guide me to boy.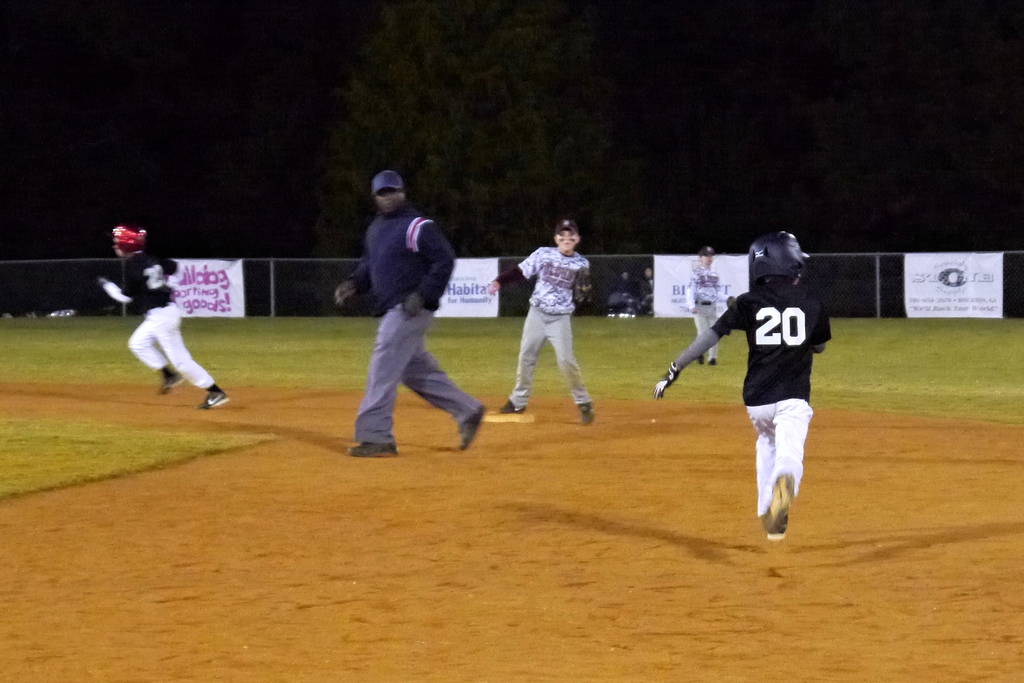
Guidance: Rect(97, 226, 229, 412).
